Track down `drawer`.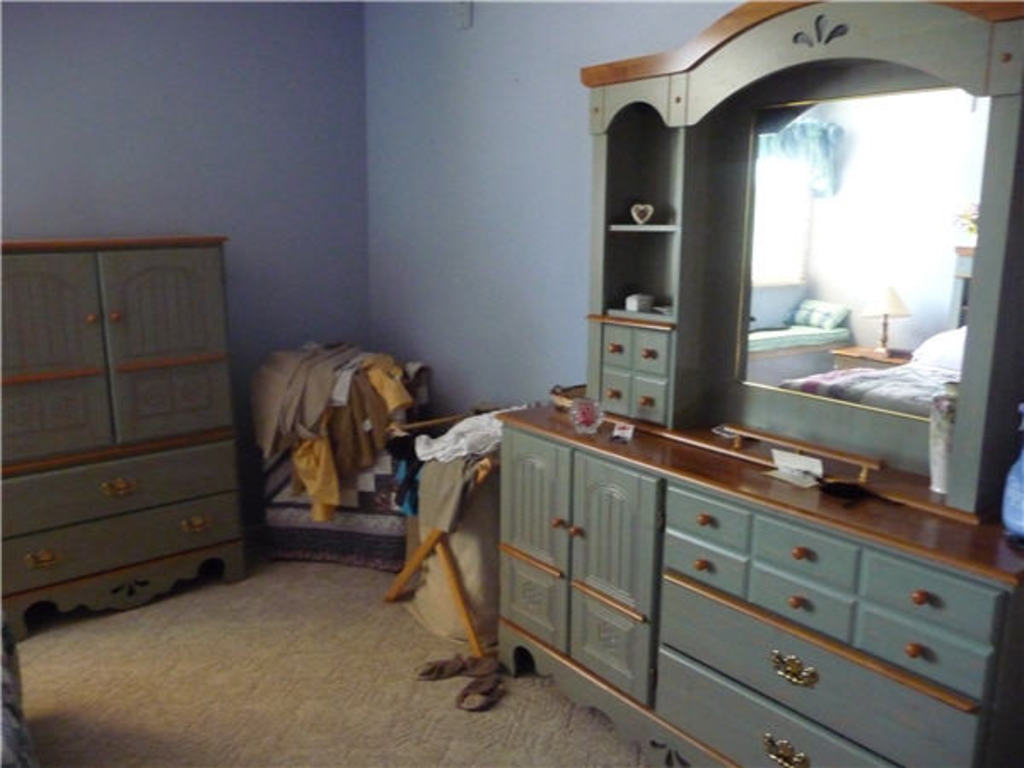
Tracked to x1=662, y1=529, x2=746, y2=597.
